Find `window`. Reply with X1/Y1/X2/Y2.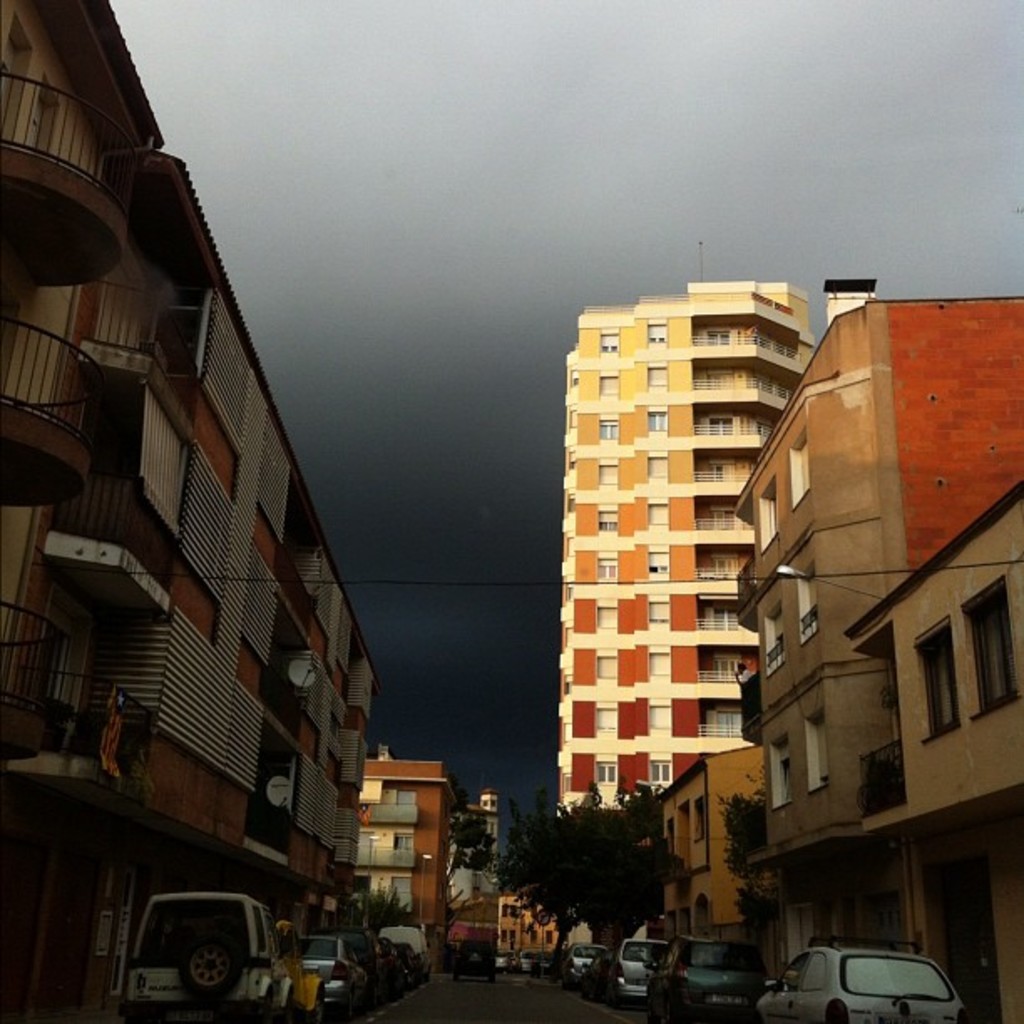
788/425/812/510.
